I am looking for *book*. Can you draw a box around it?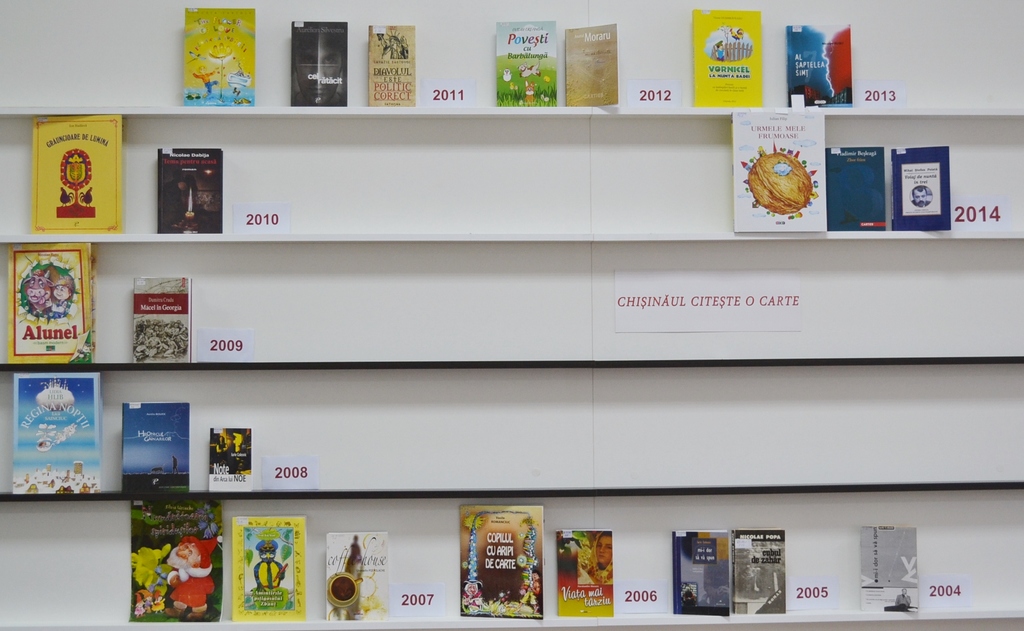
Sure, the bounding box is {"x1": 10, "y1": 372, "x2": 102, "y2": 491}.
